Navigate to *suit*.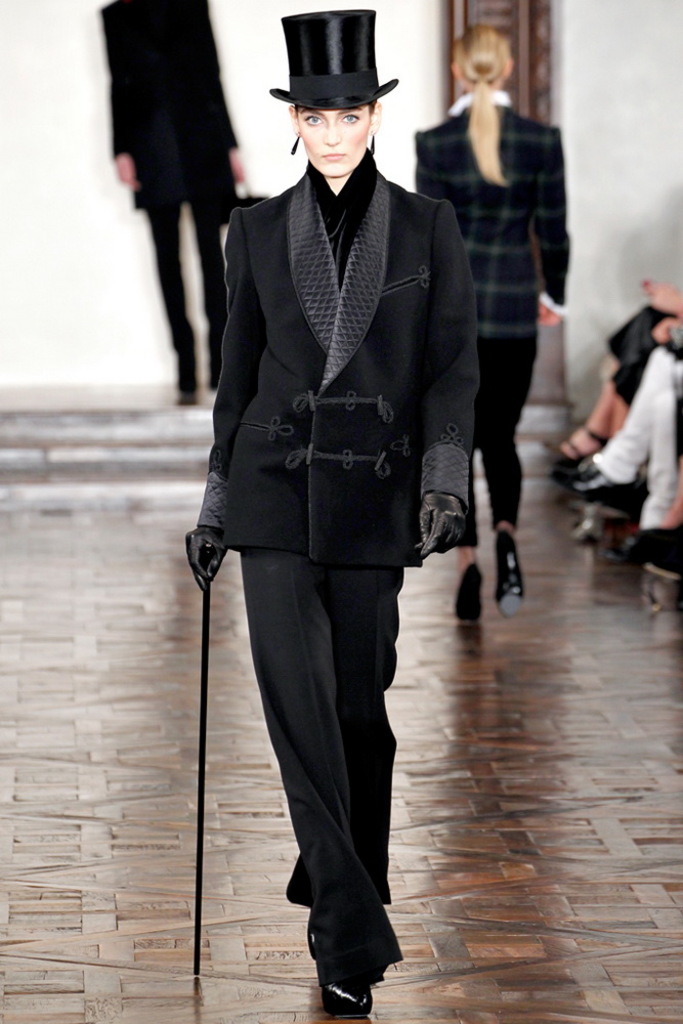
Navigation target: 409 96 567 343.
